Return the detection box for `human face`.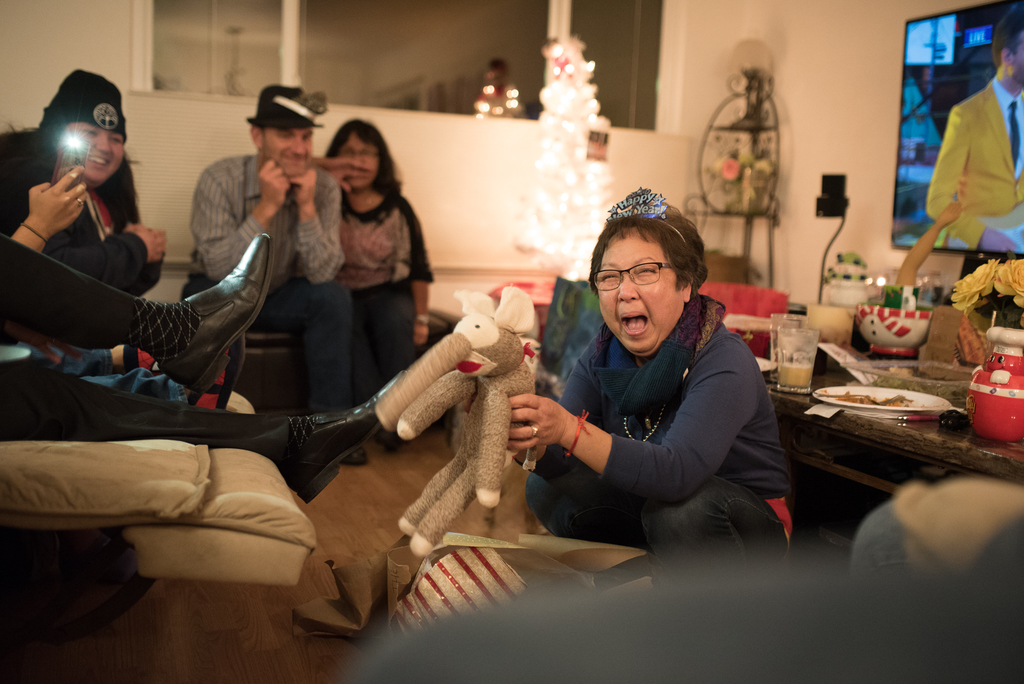
(x1=339, y1=134, x2=380, y2=189).
